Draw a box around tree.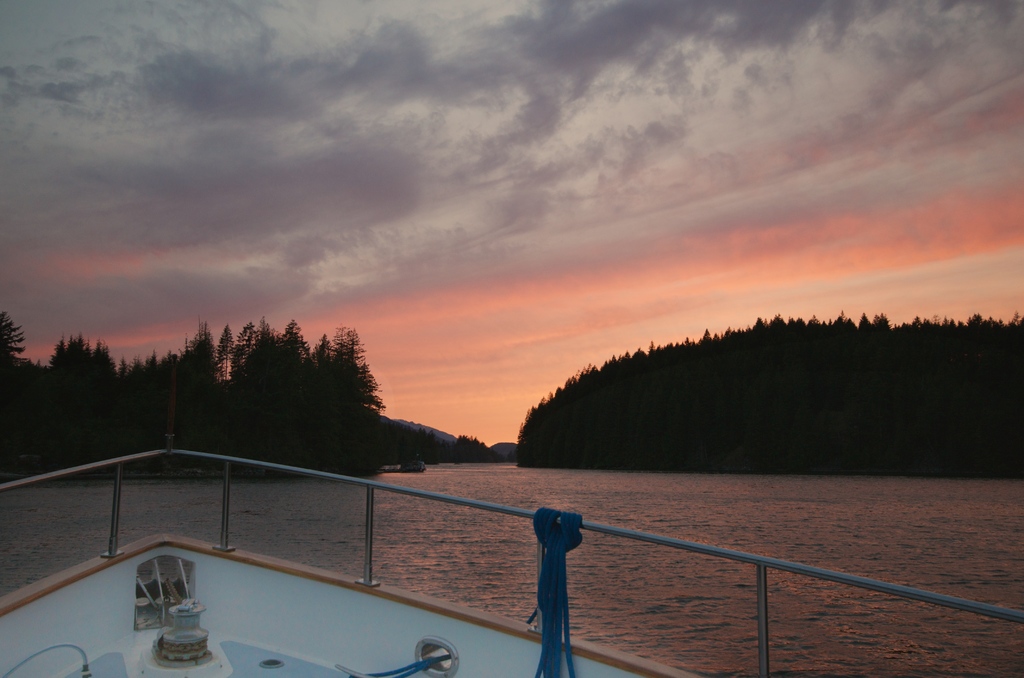
0, 312, 193, 482.
